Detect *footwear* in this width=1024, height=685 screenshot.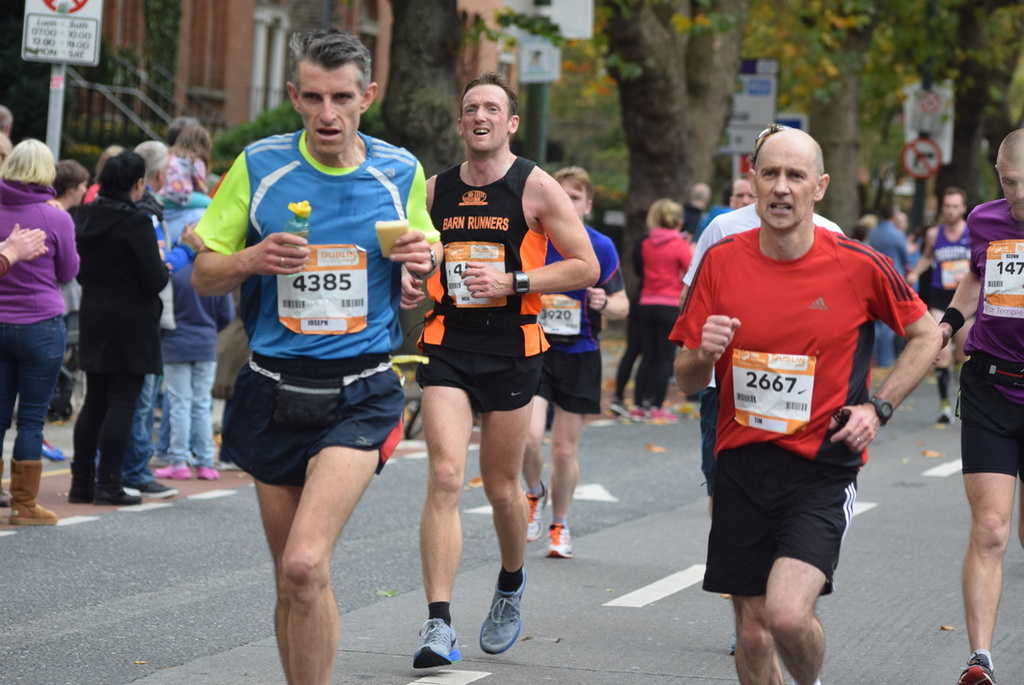
Detection: (605,402,626,420).
